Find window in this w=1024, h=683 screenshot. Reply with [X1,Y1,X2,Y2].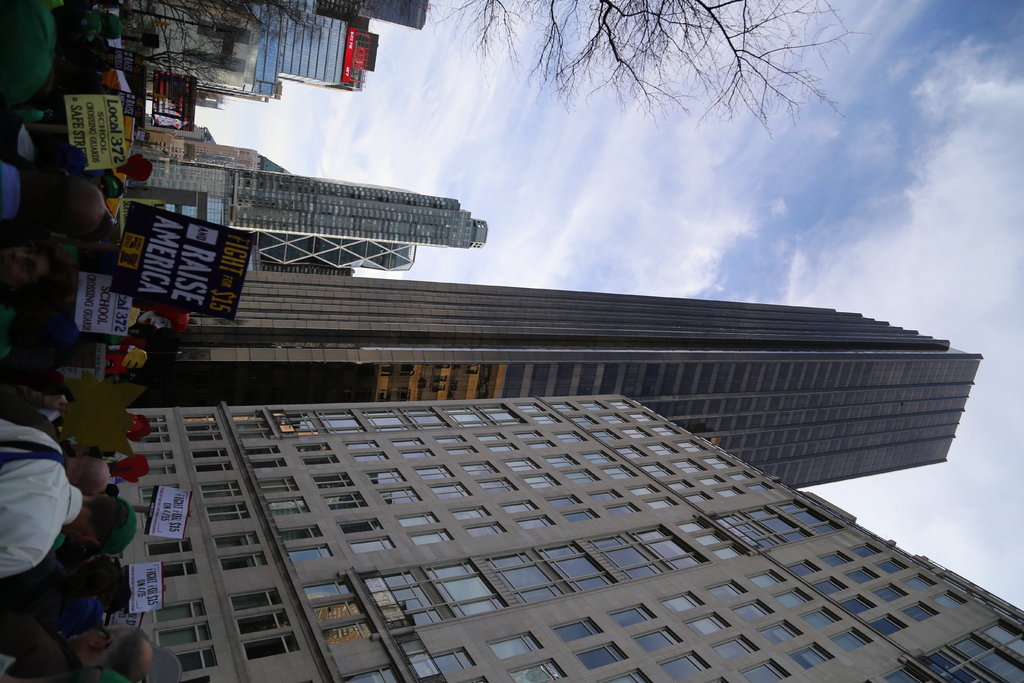
[633,531,702,573].
